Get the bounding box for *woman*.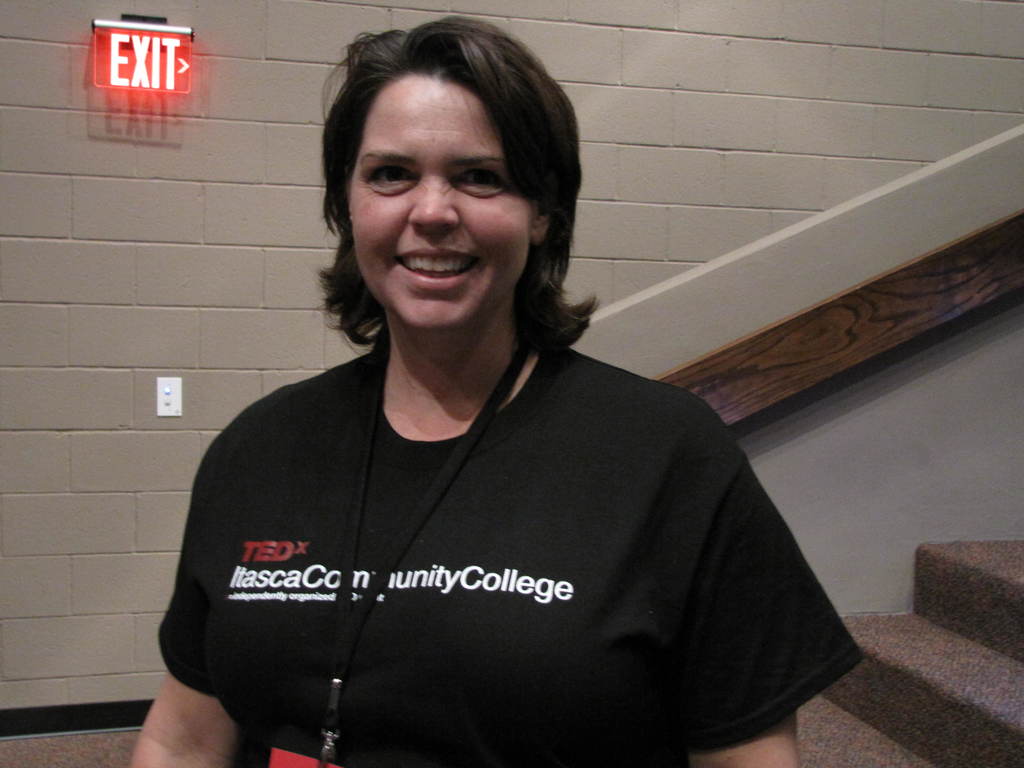
(x1=132, y1=54, x2=855, y2=753).
